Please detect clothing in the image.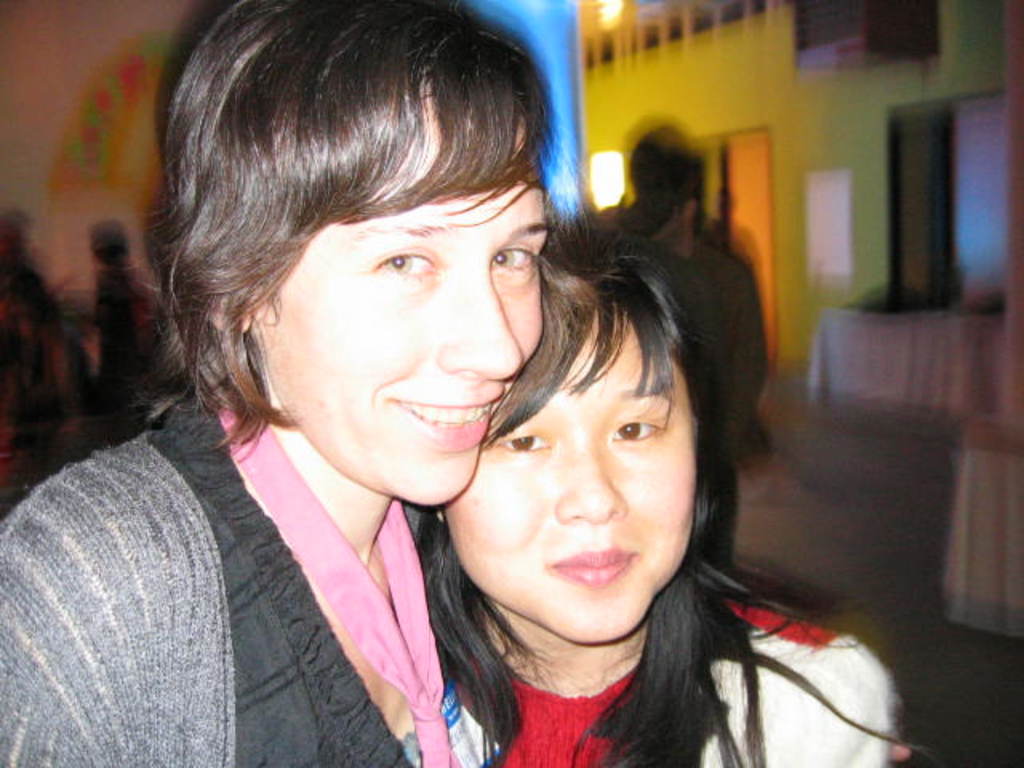
[left=14, top=378, right=523, bottom=766].
